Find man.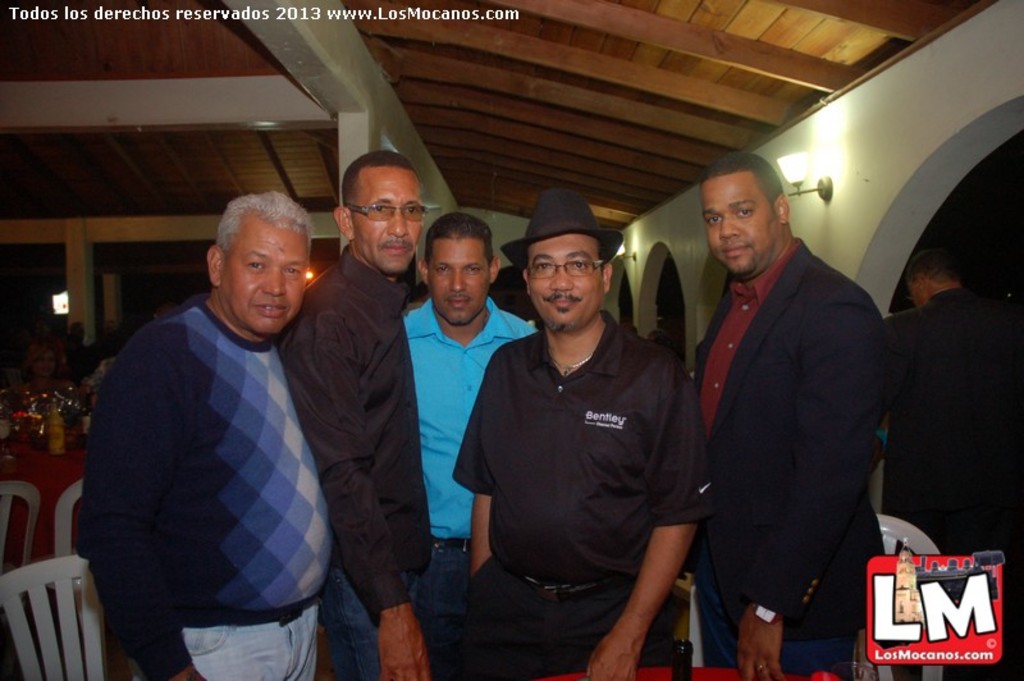
[left=686, top=154, right=892, bottom=680].
